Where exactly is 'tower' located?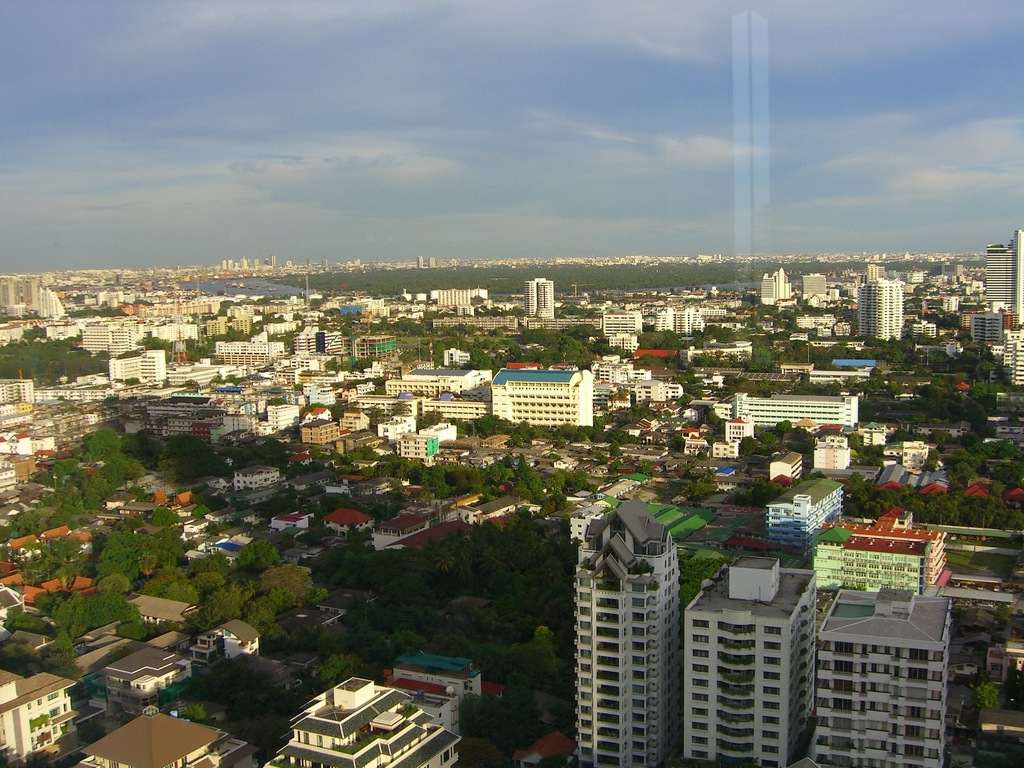
Its bounding box is <region>269, 253, 282, 269</region>.
